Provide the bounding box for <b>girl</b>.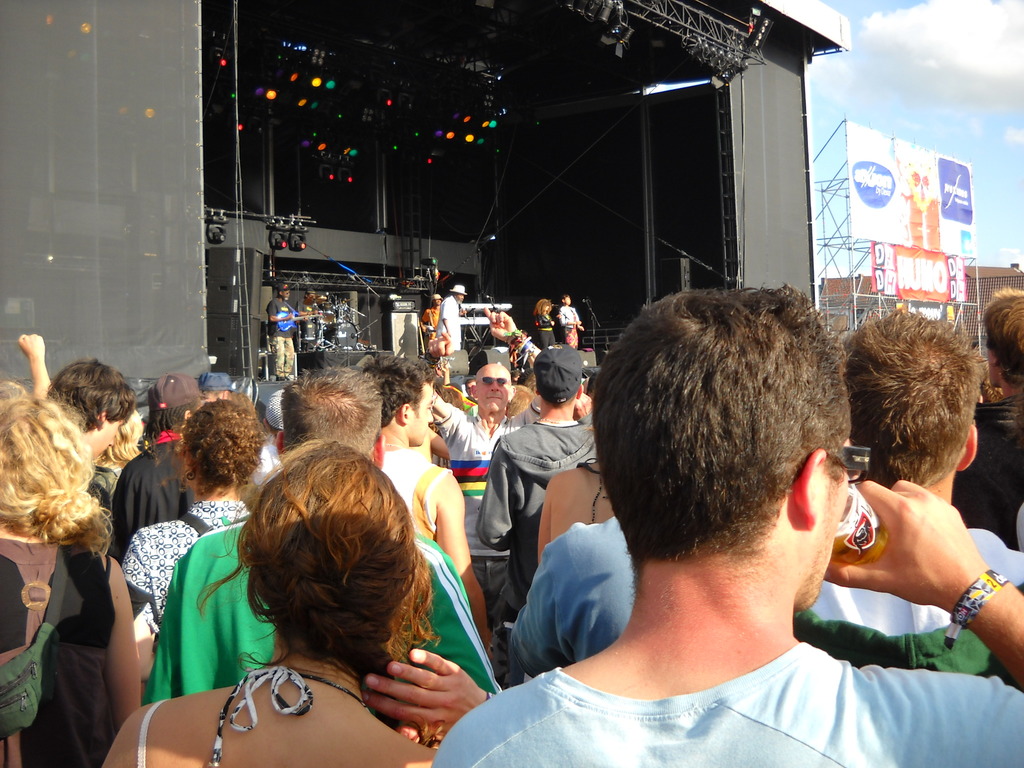
crop(532, 298, 554, 351).
